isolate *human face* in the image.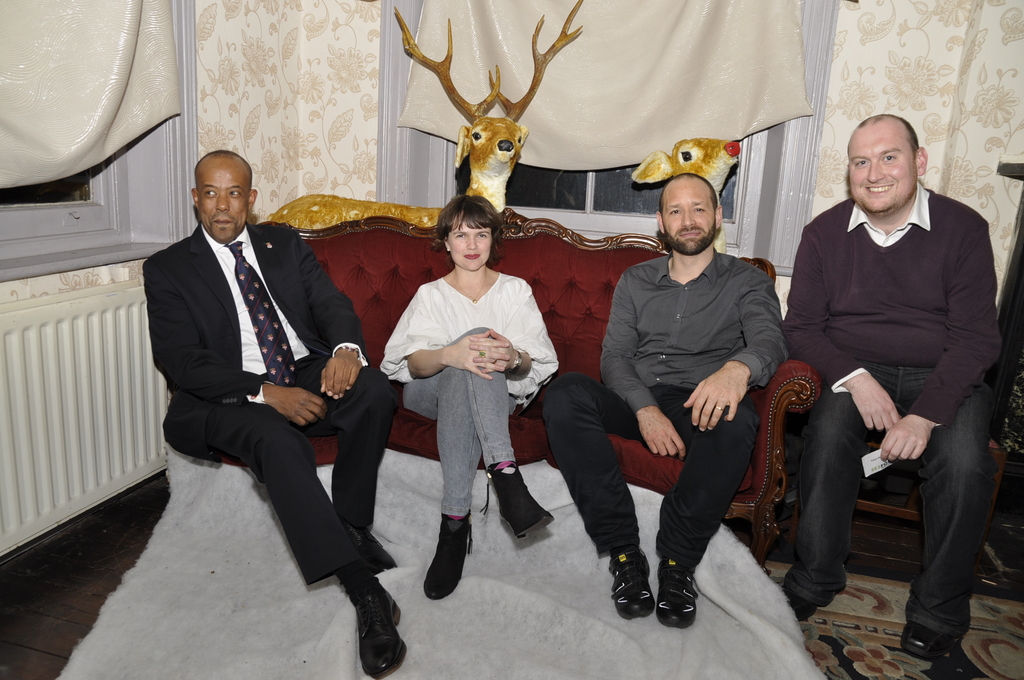
Isolated region: bbox(663, 181, 716, 254).
